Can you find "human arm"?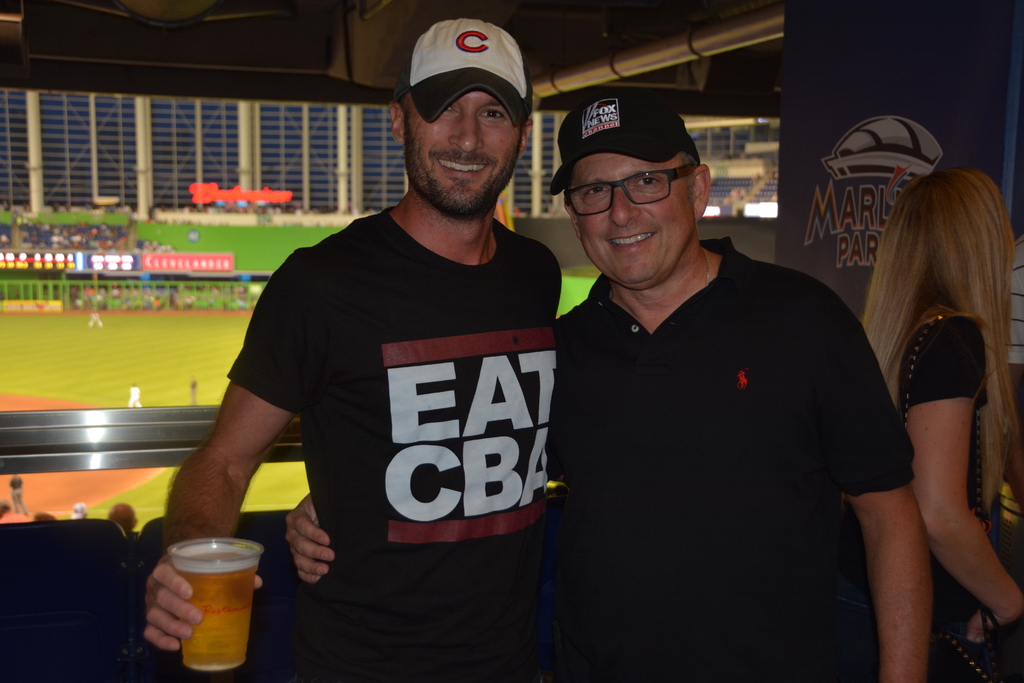
Yes, bounding box: 139/243/315/652.
